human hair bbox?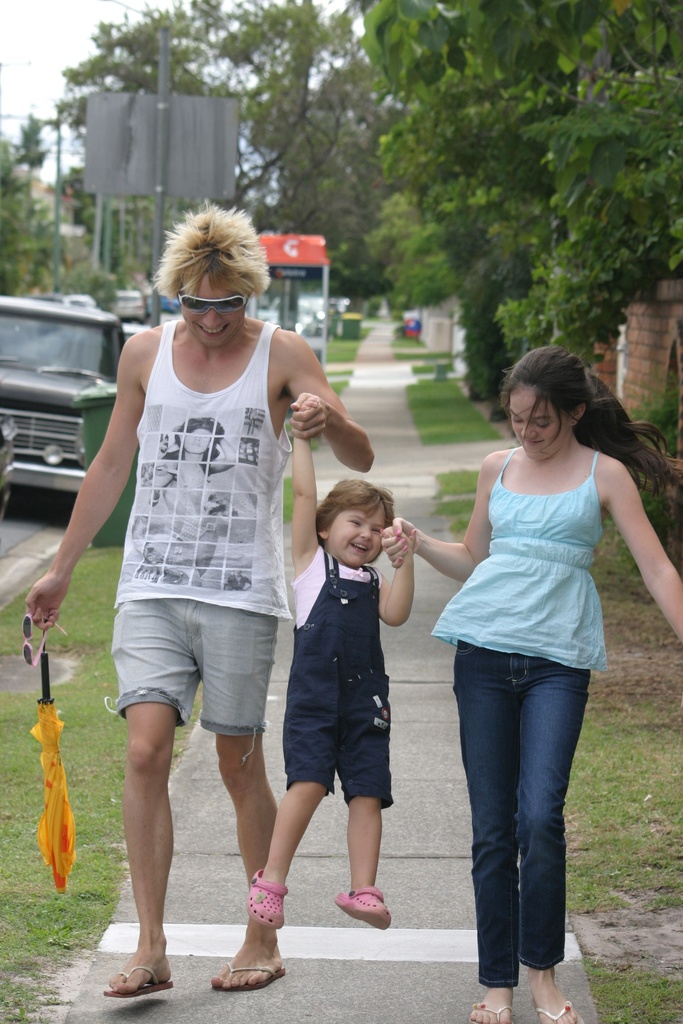
x1=502 y1=344 x2=679 y2=511
